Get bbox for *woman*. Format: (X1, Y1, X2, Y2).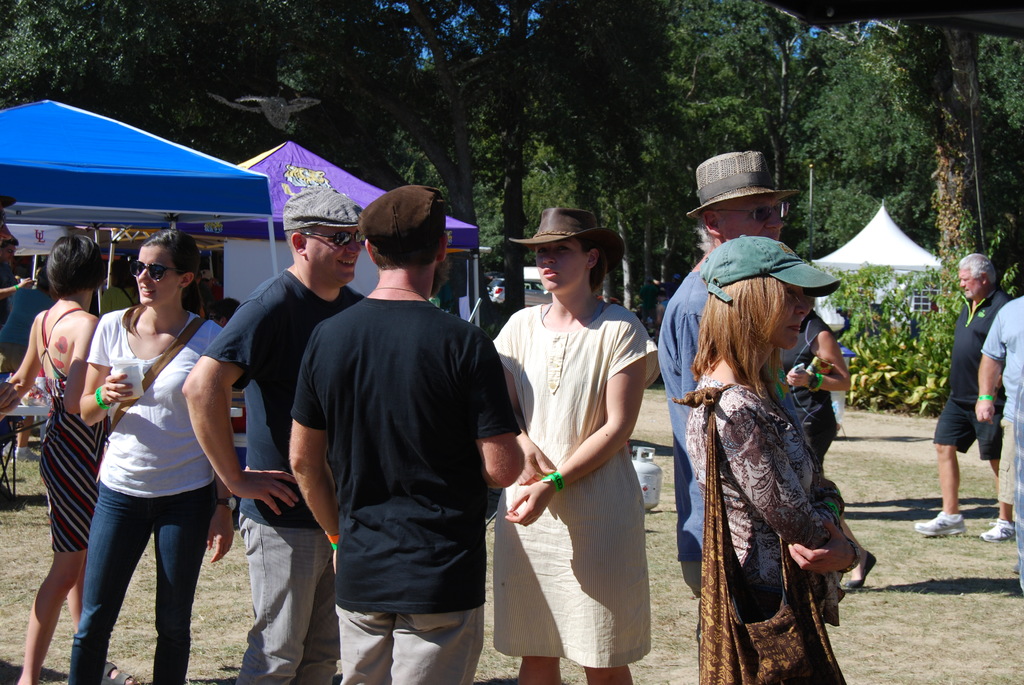
(488, 210, 659, 684).
